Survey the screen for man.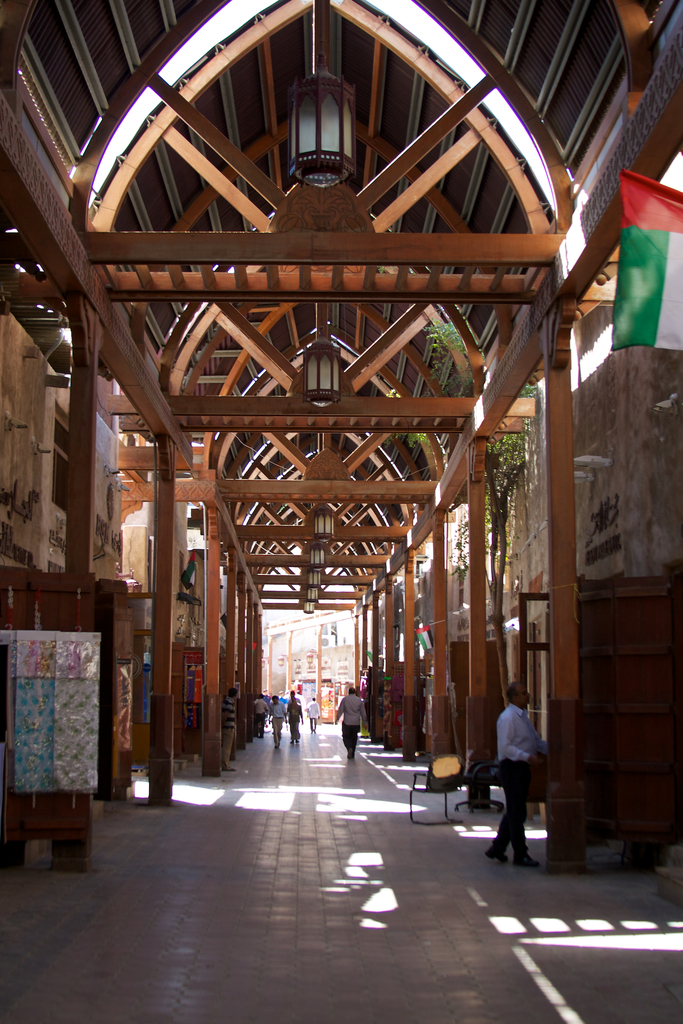
Survey found: region(286, 689, 301, 701).
